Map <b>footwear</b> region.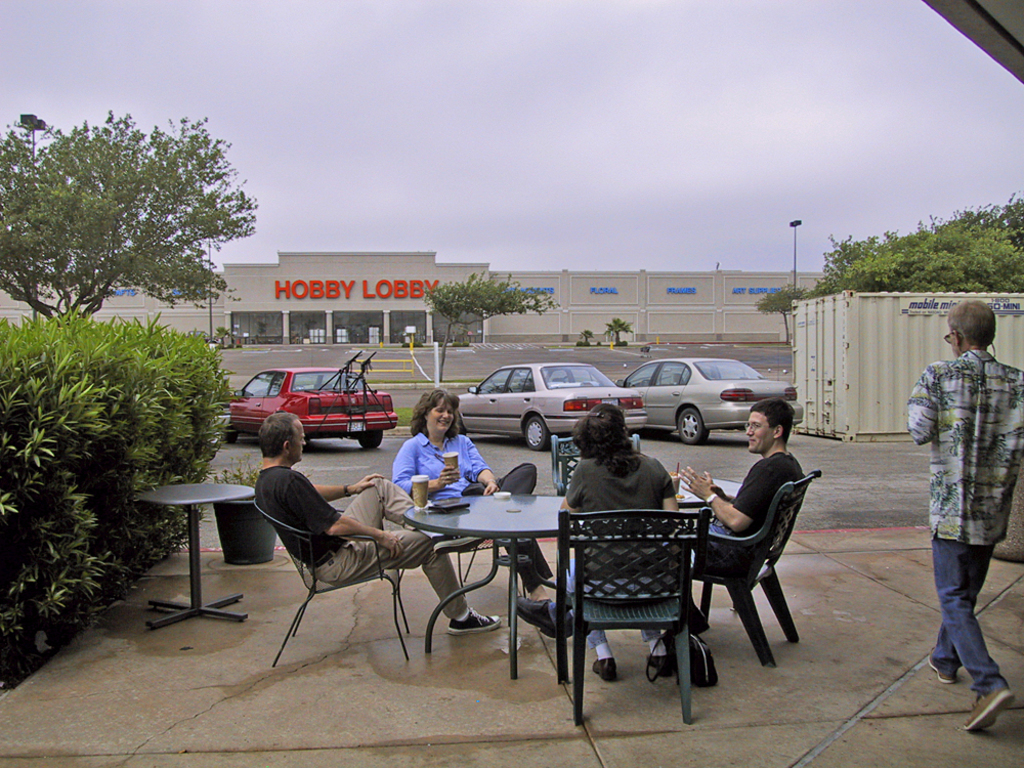
Mapped to 964:683:1020:726.
